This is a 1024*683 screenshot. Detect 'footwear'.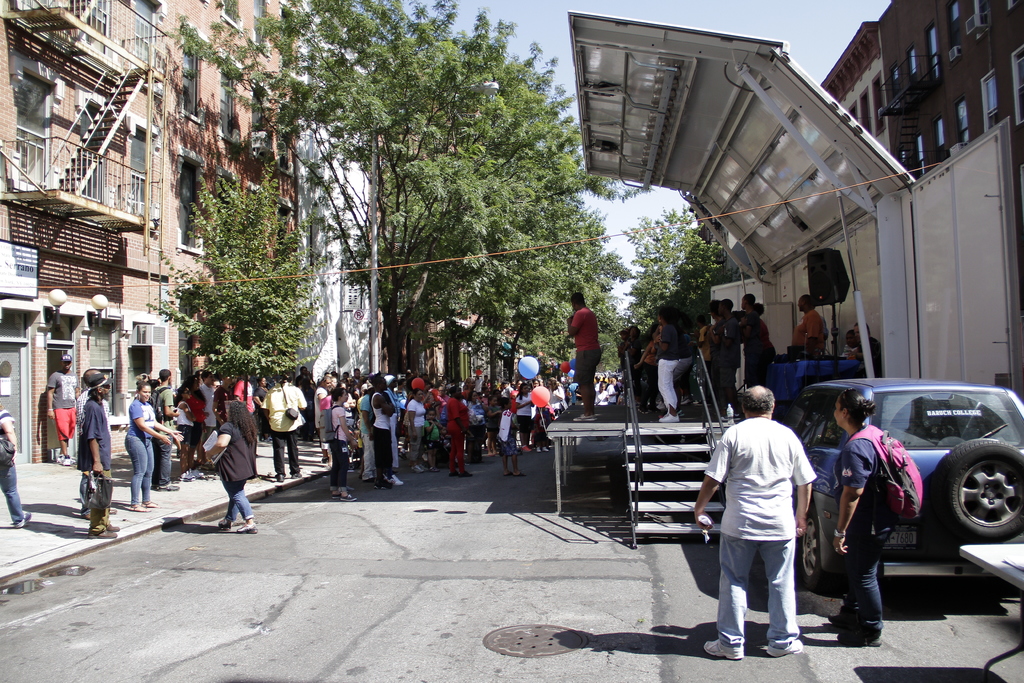
(410, 465, 426, 473).
